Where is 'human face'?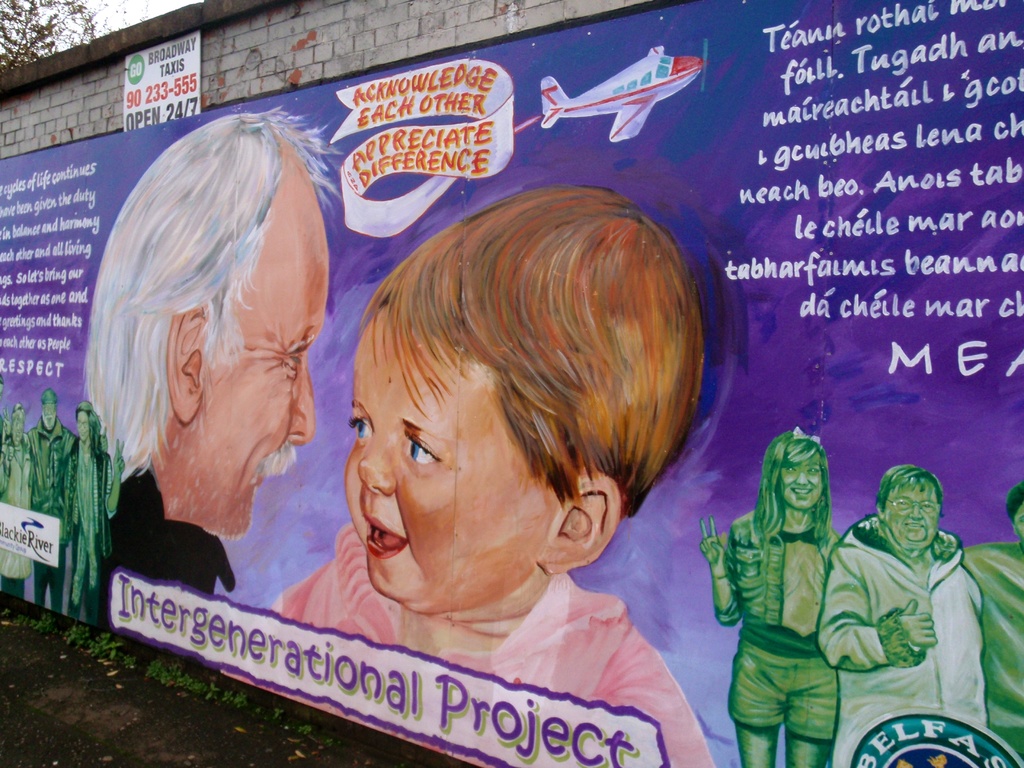
rect(886, 483, 940, 547).
